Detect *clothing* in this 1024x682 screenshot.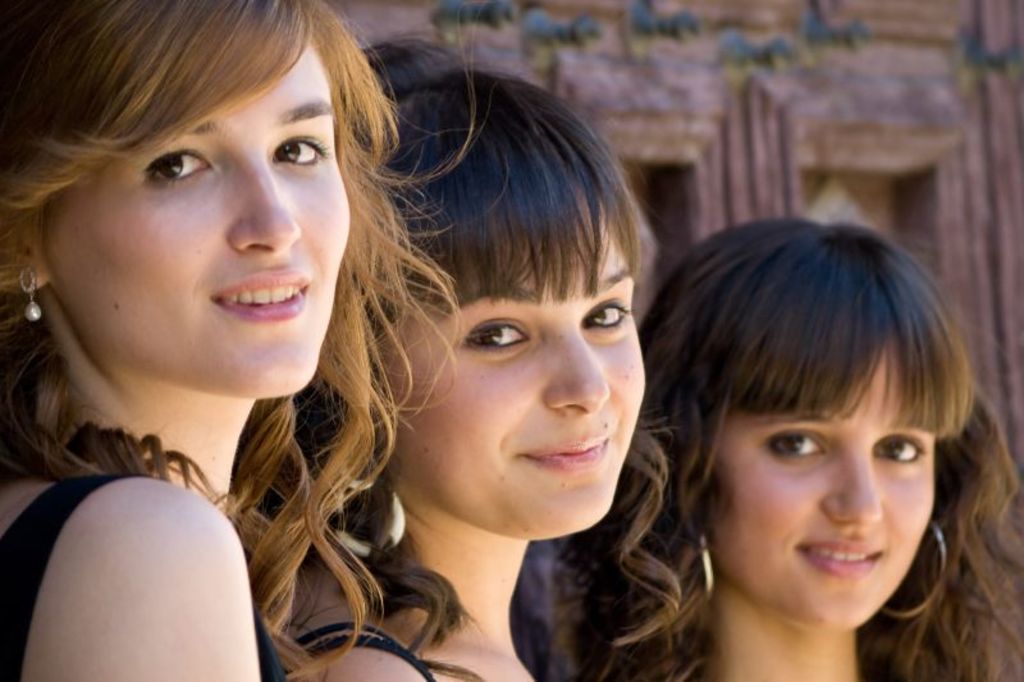
Detection: {"x1": 287, "y1": 619, "x2": 438, "y2": 681}.
